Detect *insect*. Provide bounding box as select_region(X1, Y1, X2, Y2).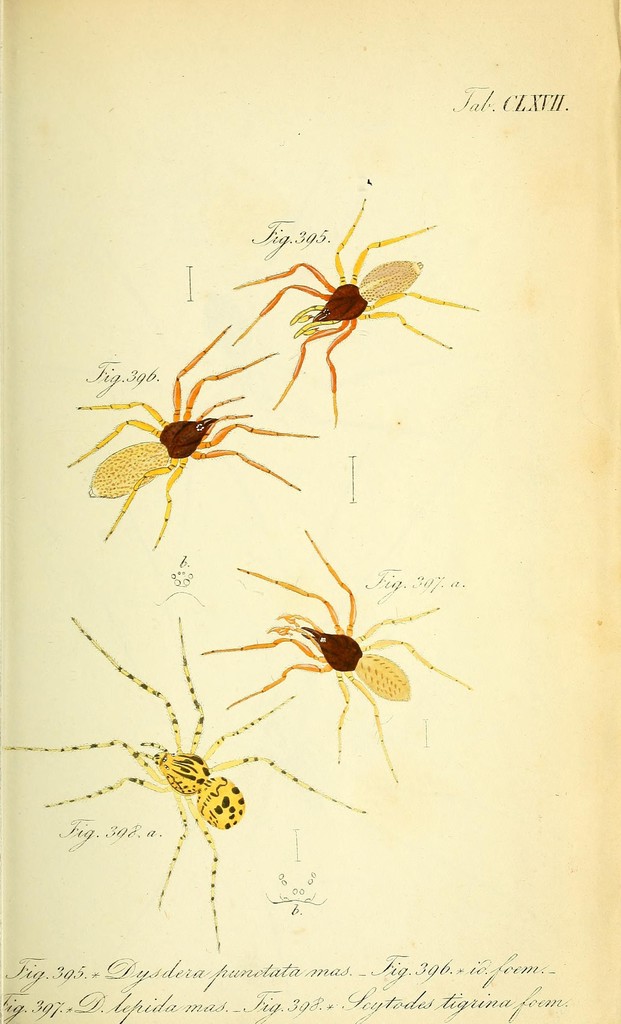
select_region(0, 611, 362, 945).
